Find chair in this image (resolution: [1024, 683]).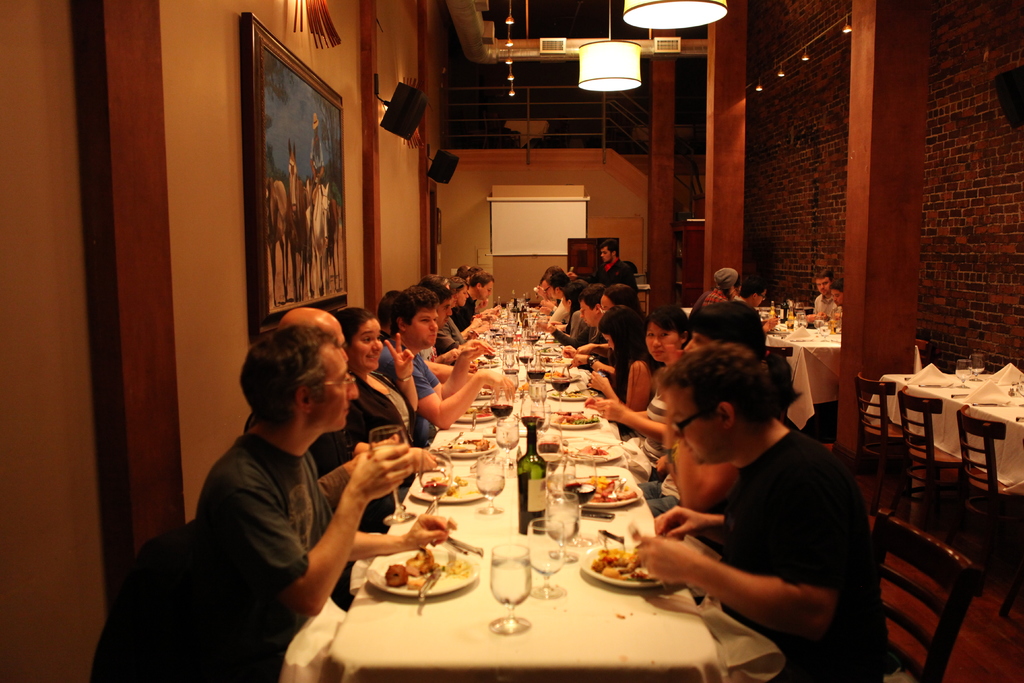
(x1=895, y1=390, x2=971, y2=541).
